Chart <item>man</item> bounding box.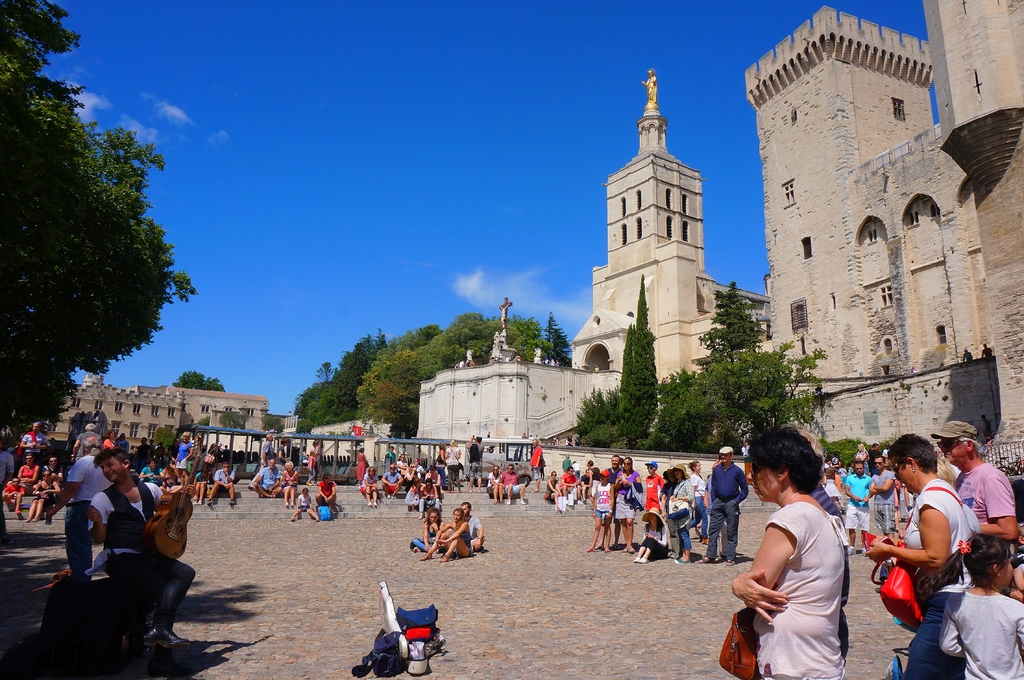
Charted: x1=207, y1=462, x2=234, y2=504.
